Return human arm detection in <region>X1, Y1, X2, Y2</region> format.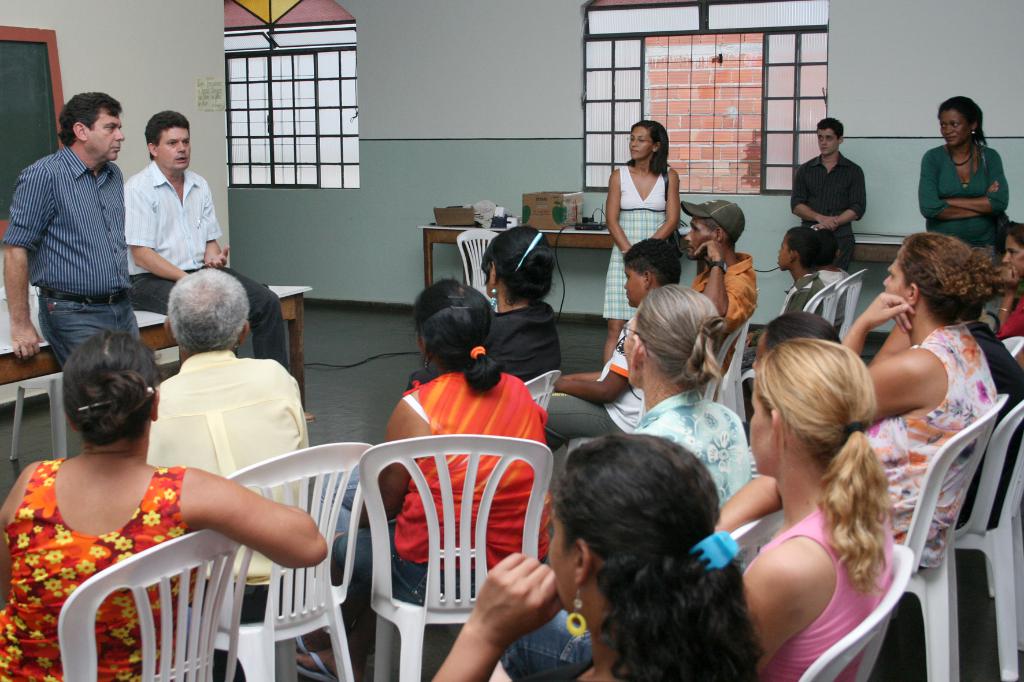
<region>936, 144, 1011, 217</region>.
